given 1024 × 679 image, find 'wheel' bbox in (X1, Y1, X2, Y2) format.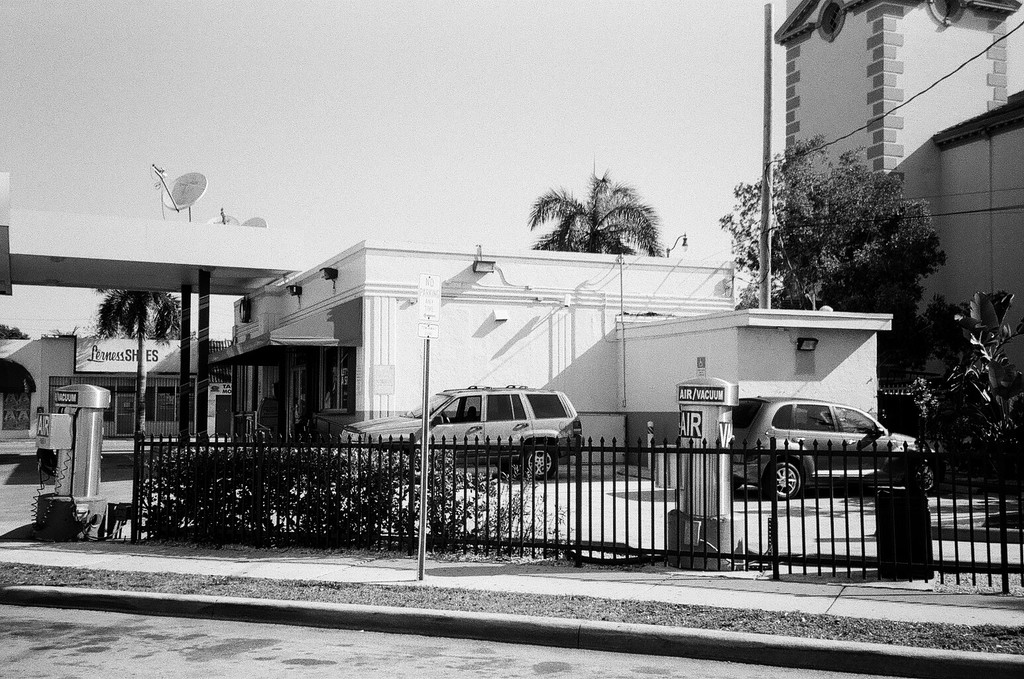
(728, 476, 743, 495).
